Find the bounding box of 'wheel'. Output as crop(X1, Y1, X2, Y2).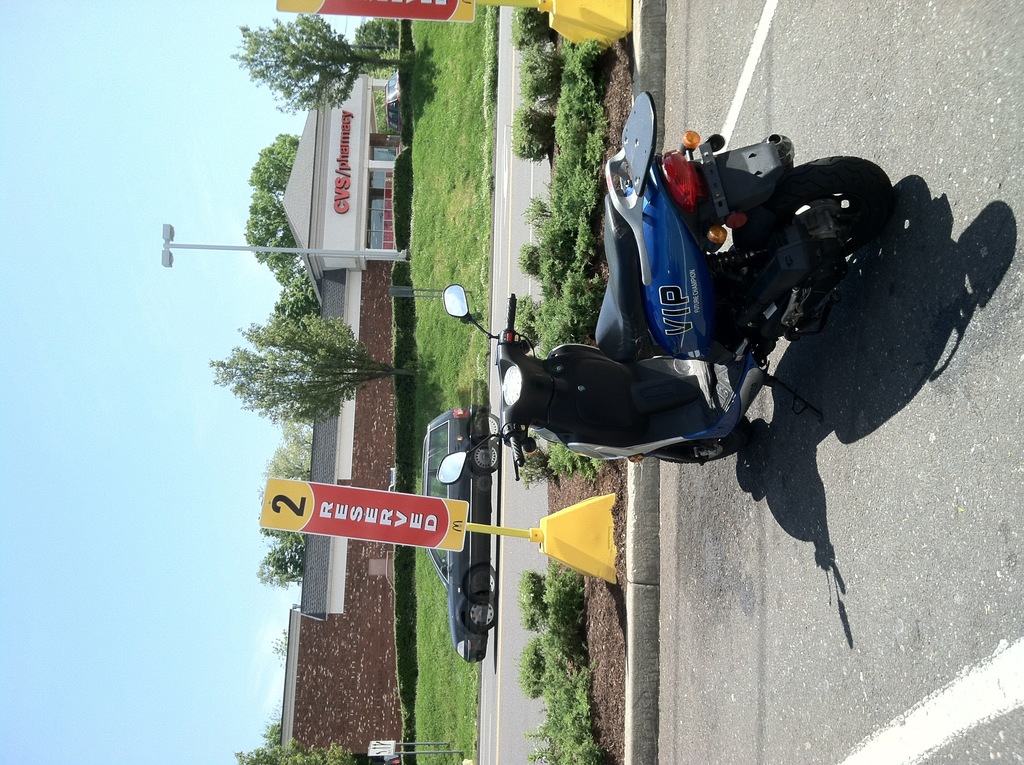
crop(732, 148, 915, 271).
